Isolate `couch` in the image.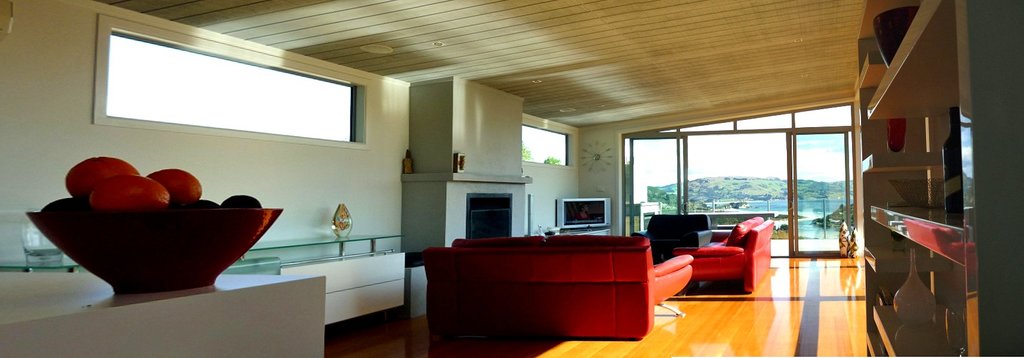
Isolated region: box=[675, 210, 775, 307].
